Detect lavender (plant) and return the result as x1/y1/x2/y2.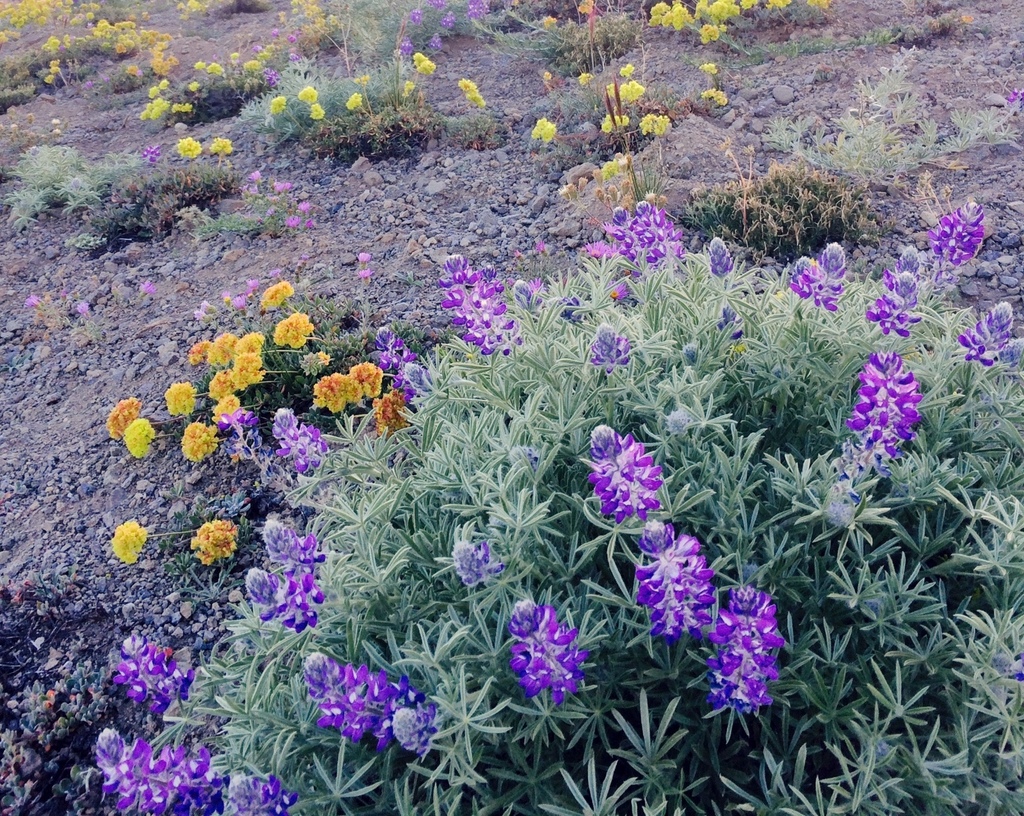
701/237/733/275.
